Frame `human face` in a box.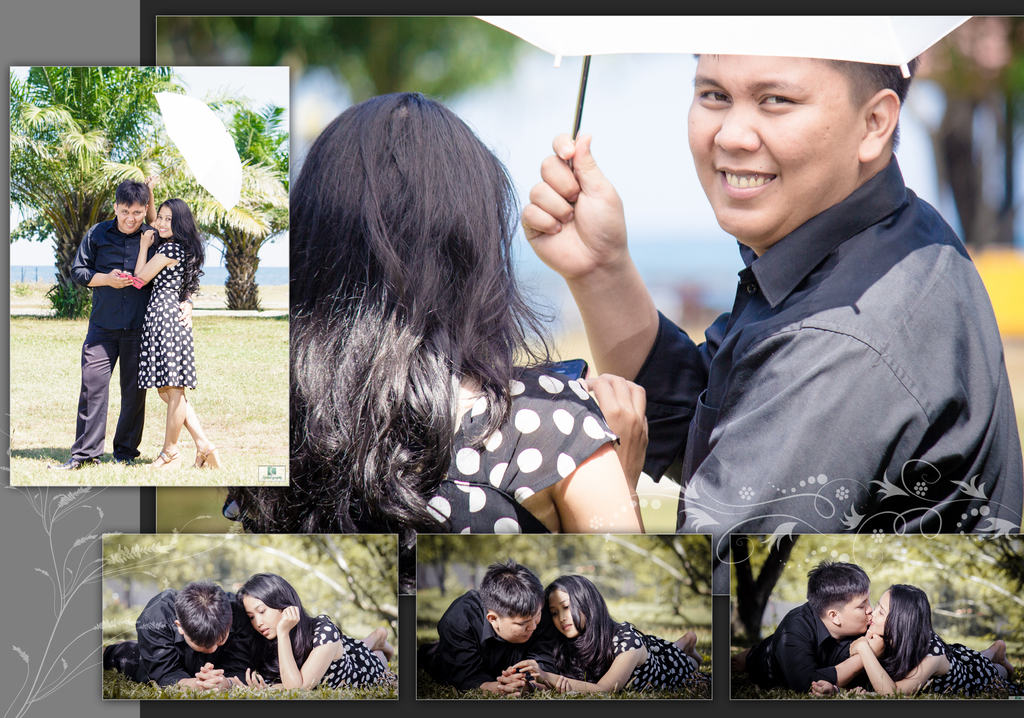
box=[155, 207, 172, 244].
